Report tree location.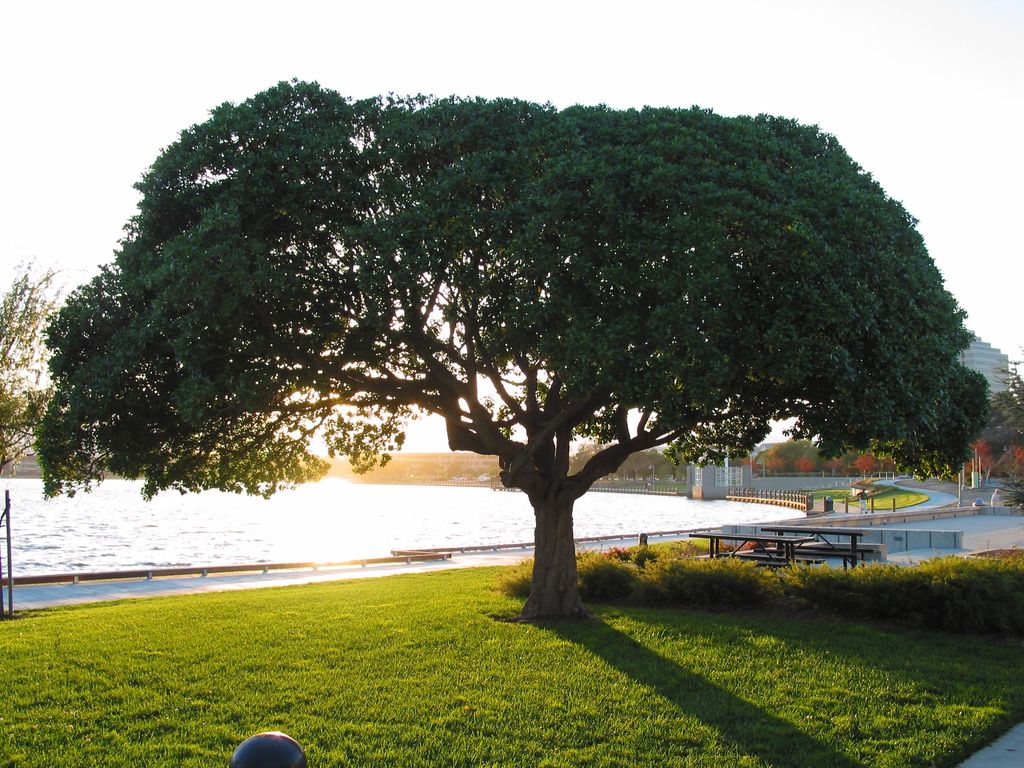
Report: rect(0, 247, 70, 490).
